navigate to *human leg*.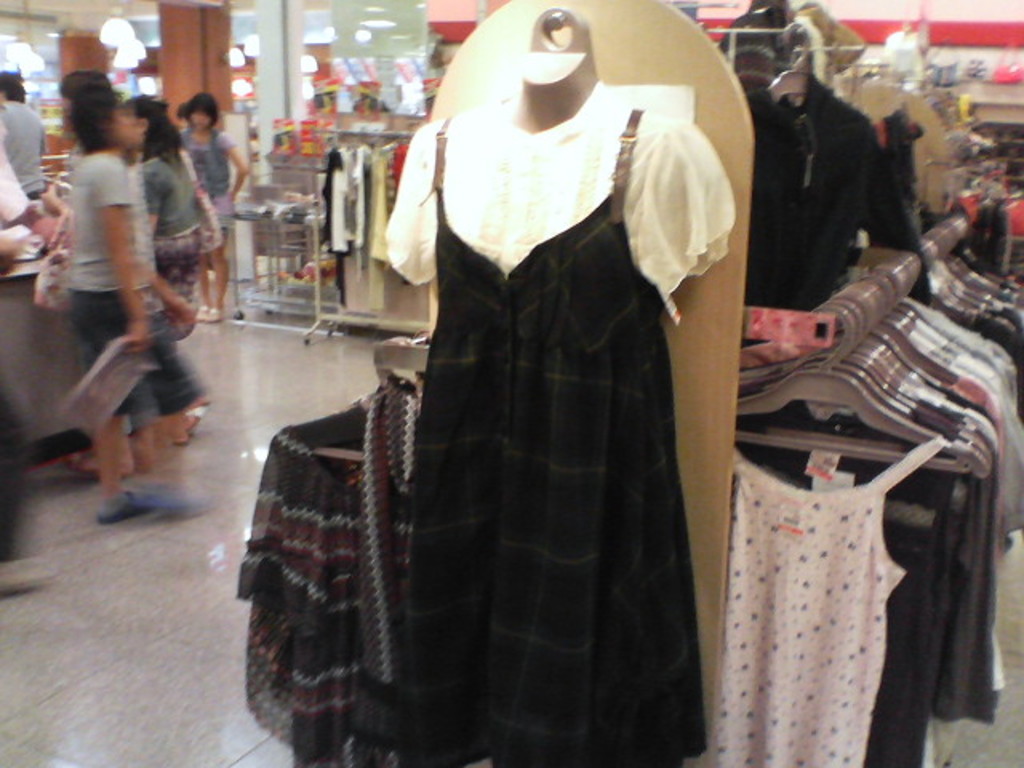
Navigation target: {"x1": 203, "y1": 227, "x2": 230, "y2": 315}.
